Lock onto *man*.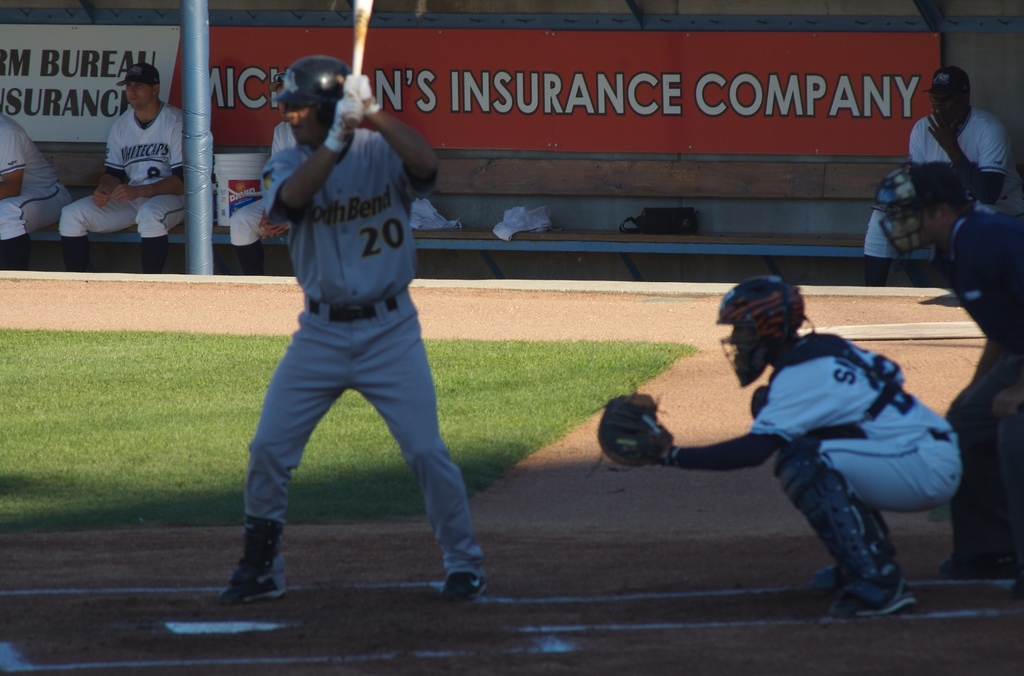
Locked: bbox=[0, 105, 77, 281].
